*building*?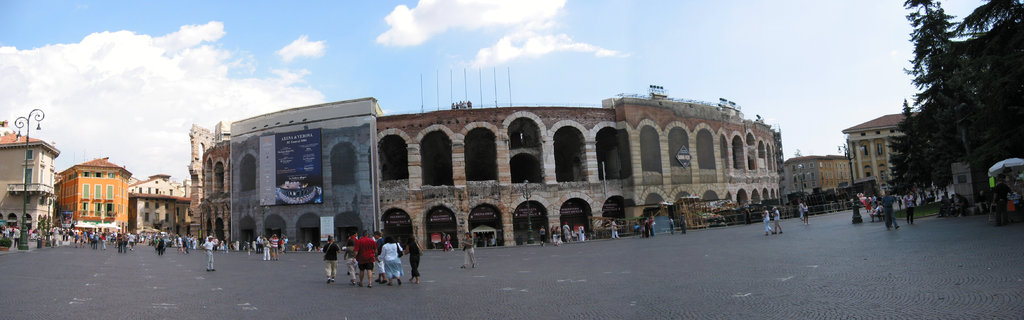
left=0, top=132, right=61, bottom=237
